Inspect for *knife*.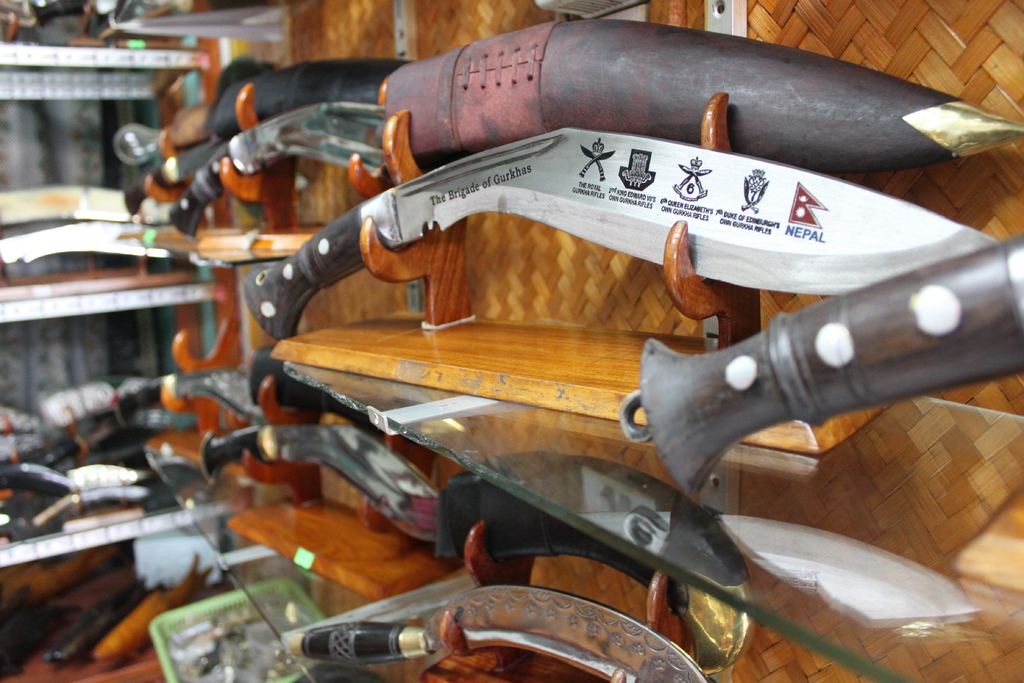
Inspection: region(241, 122, 1000, 342).
